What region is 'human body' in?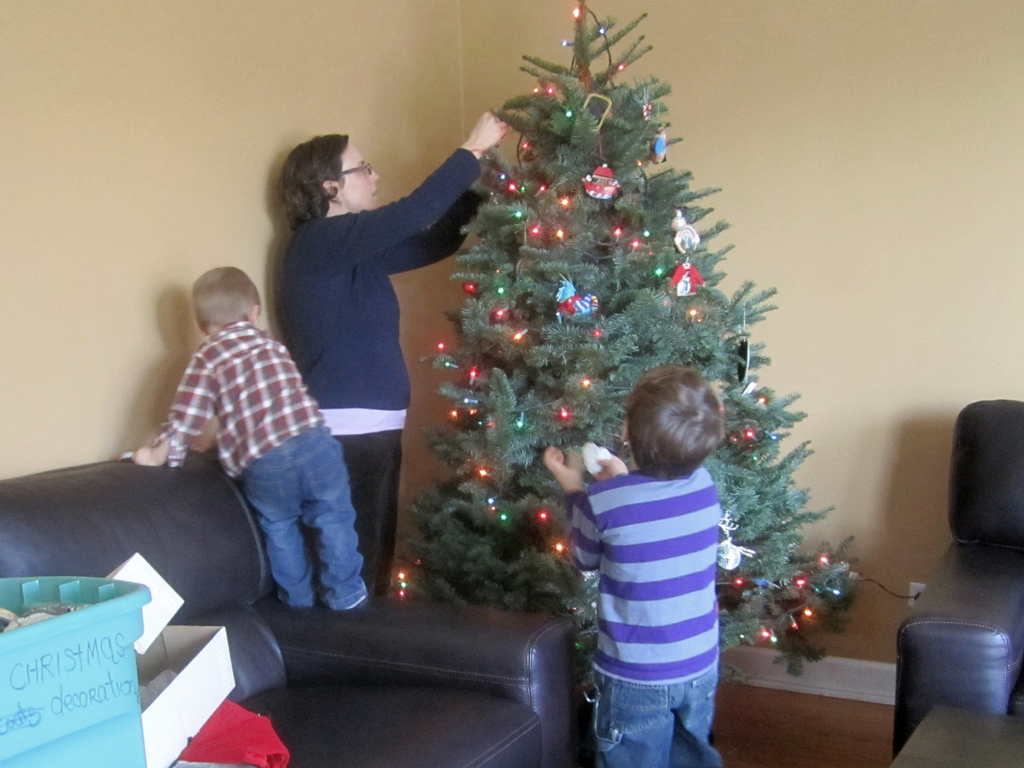
540, 451, 730, 767.
